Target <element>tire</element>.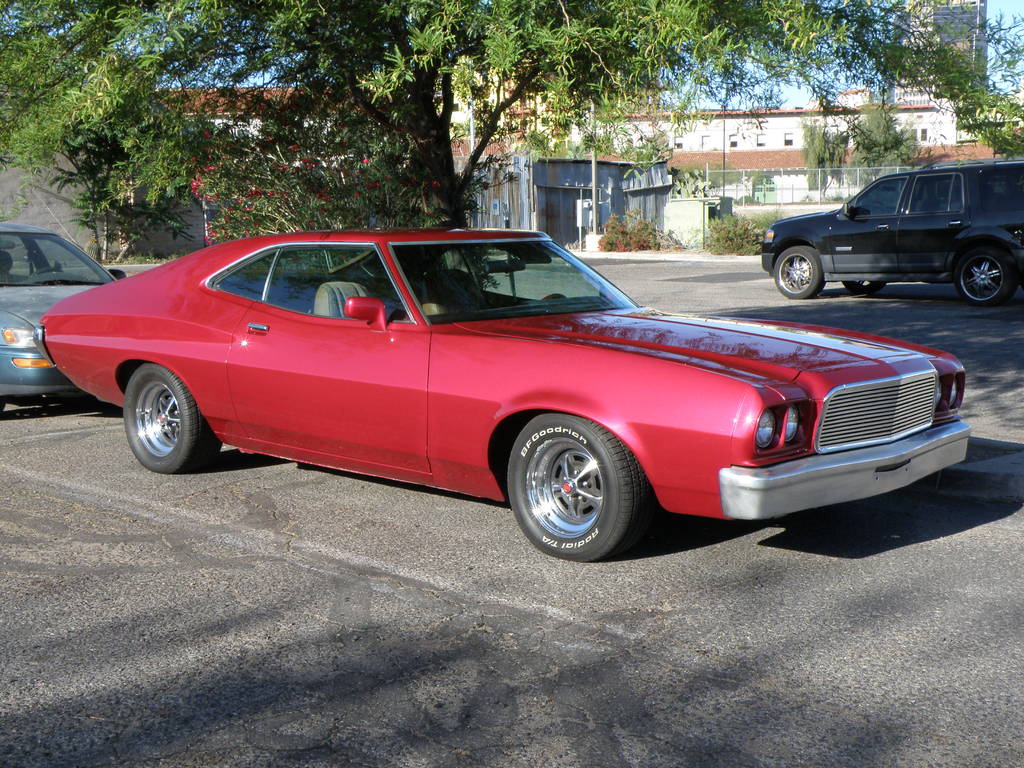
Target region: bbox(501, 415, 647, 560).
